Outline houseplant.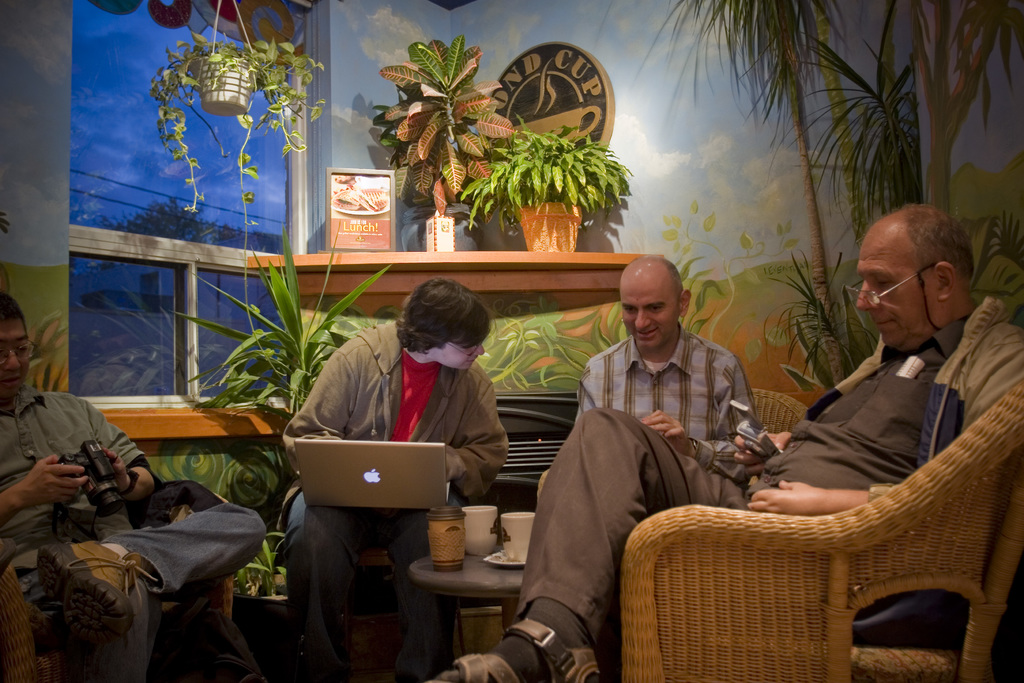
Outline: 172 238 408 422.
